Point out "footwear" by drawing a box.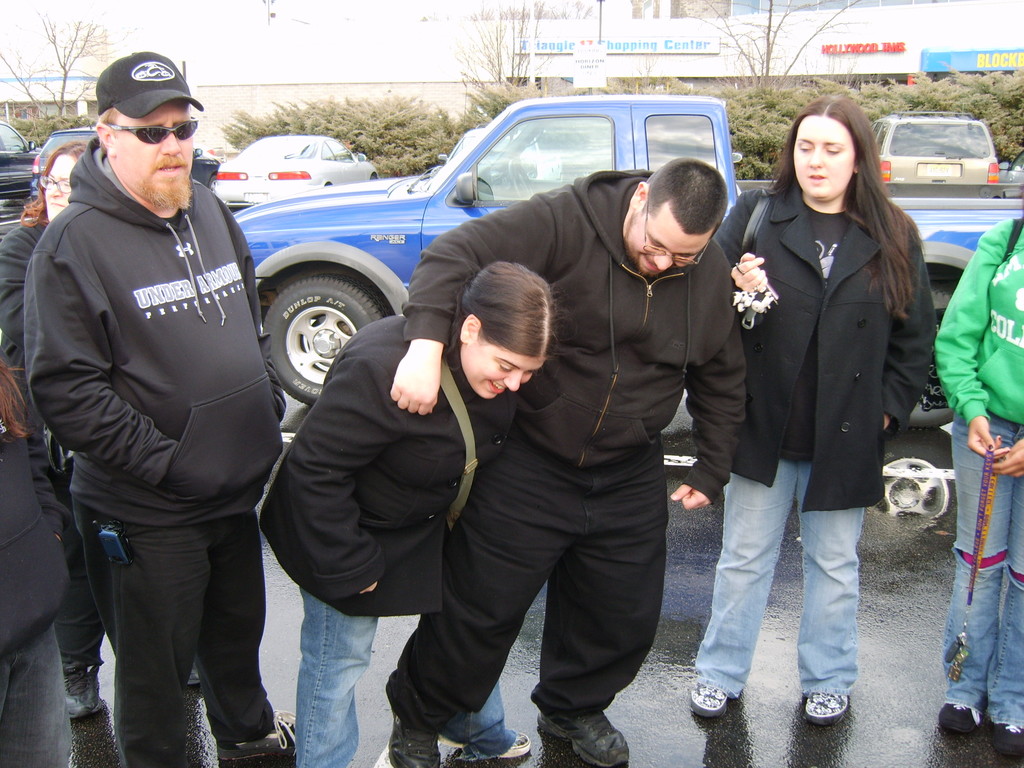
x1=993, y1=720, x2=1023, y2=750.
